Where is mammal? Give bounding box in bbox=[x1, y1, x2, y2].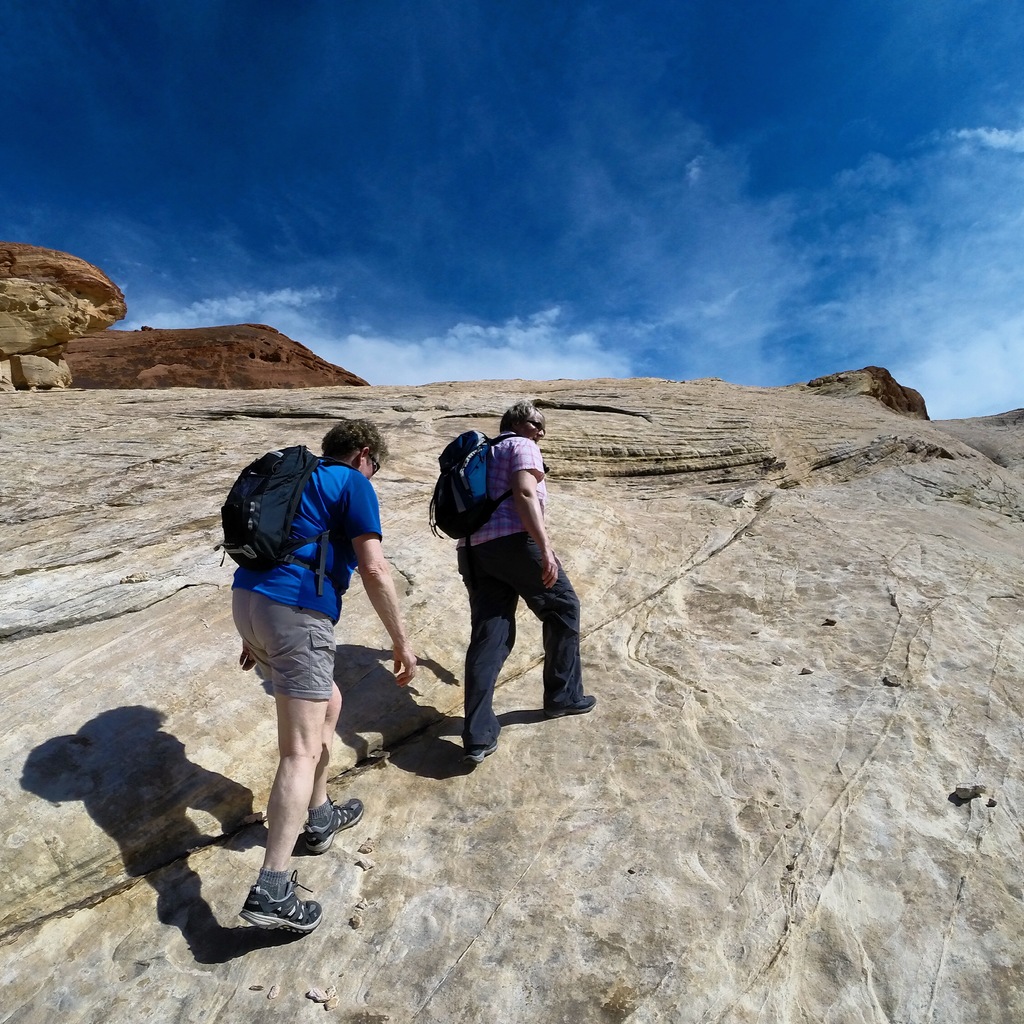
bbox=[452, 396, 599, 760].
